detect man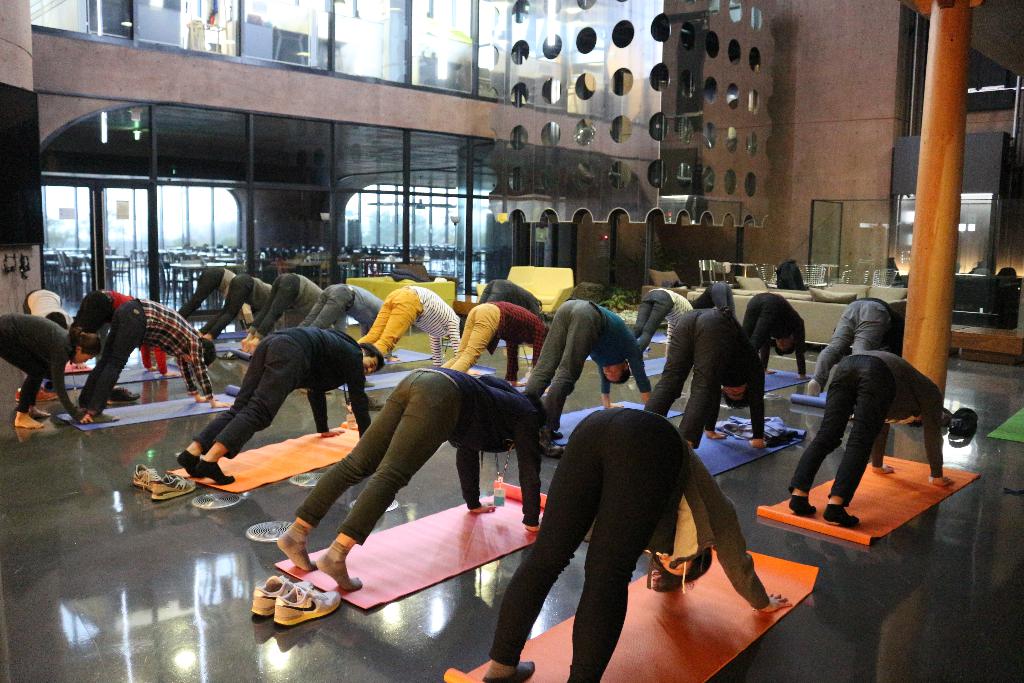
<region>653, 302, 772, 461</region>
